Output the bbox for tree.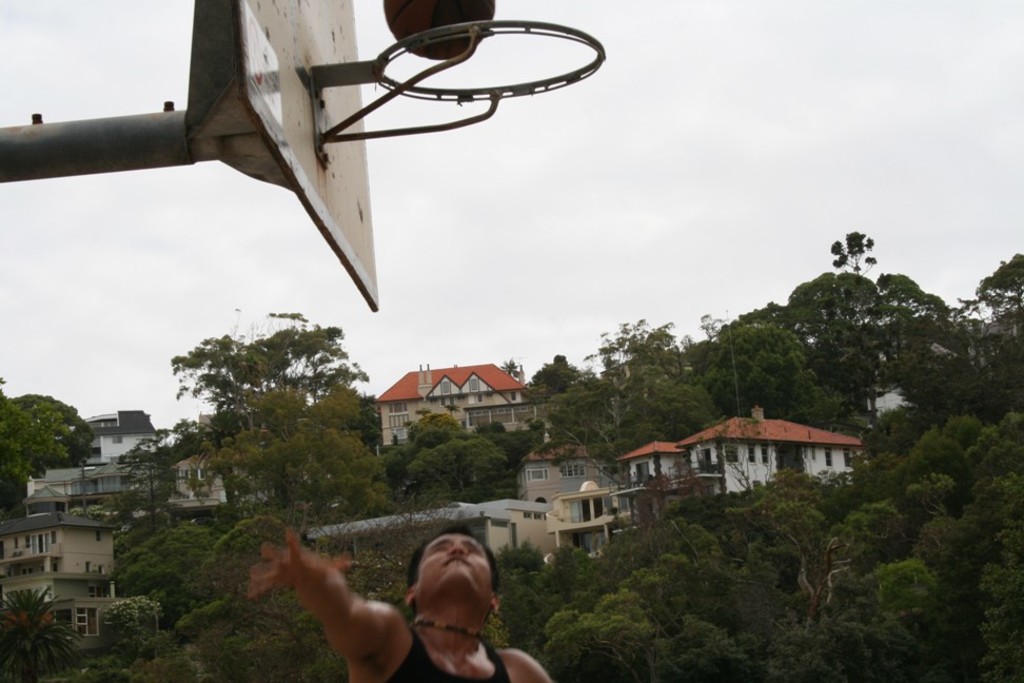
left=0, top=373, right=93, bottom=516.
